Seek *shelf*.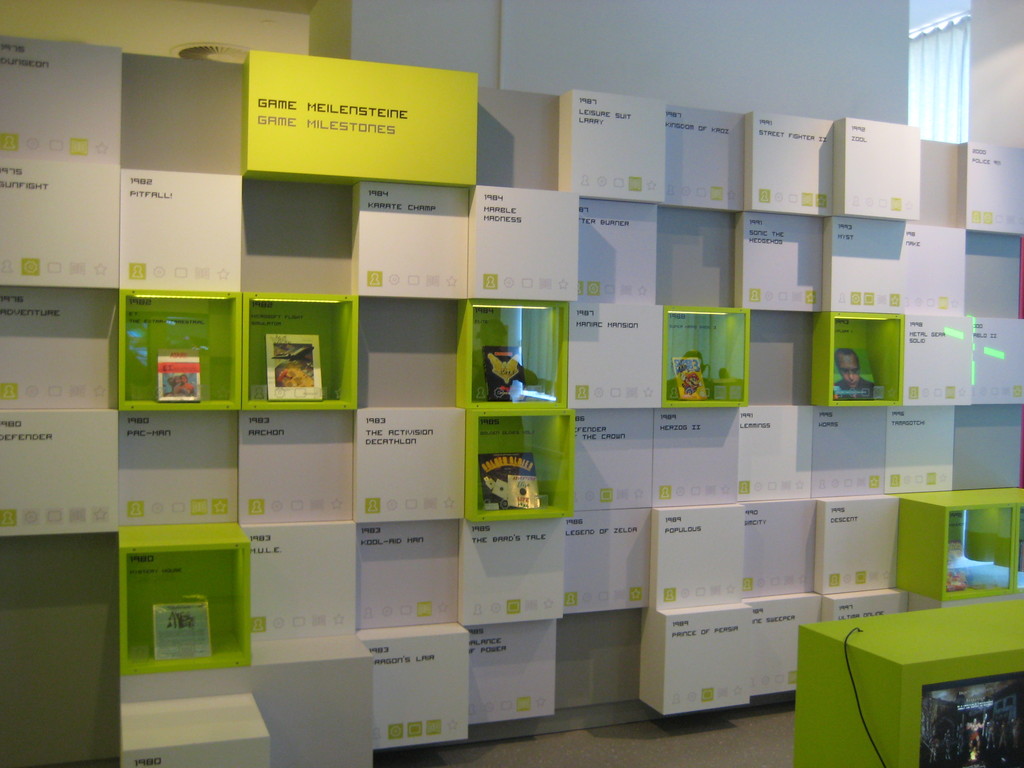
crop(456, 298, 569, 413).
